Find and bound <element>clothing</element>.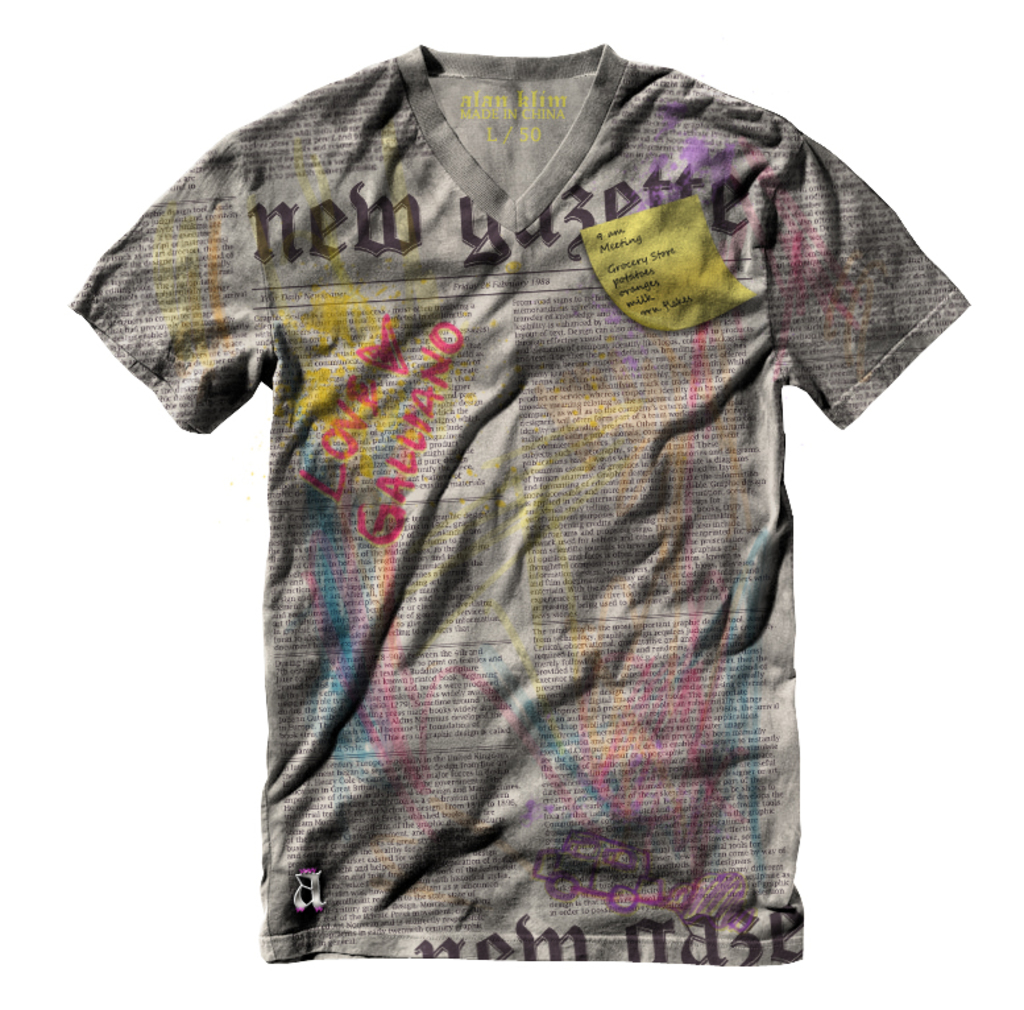
Bound: rect(76, 40, 967, 964).
